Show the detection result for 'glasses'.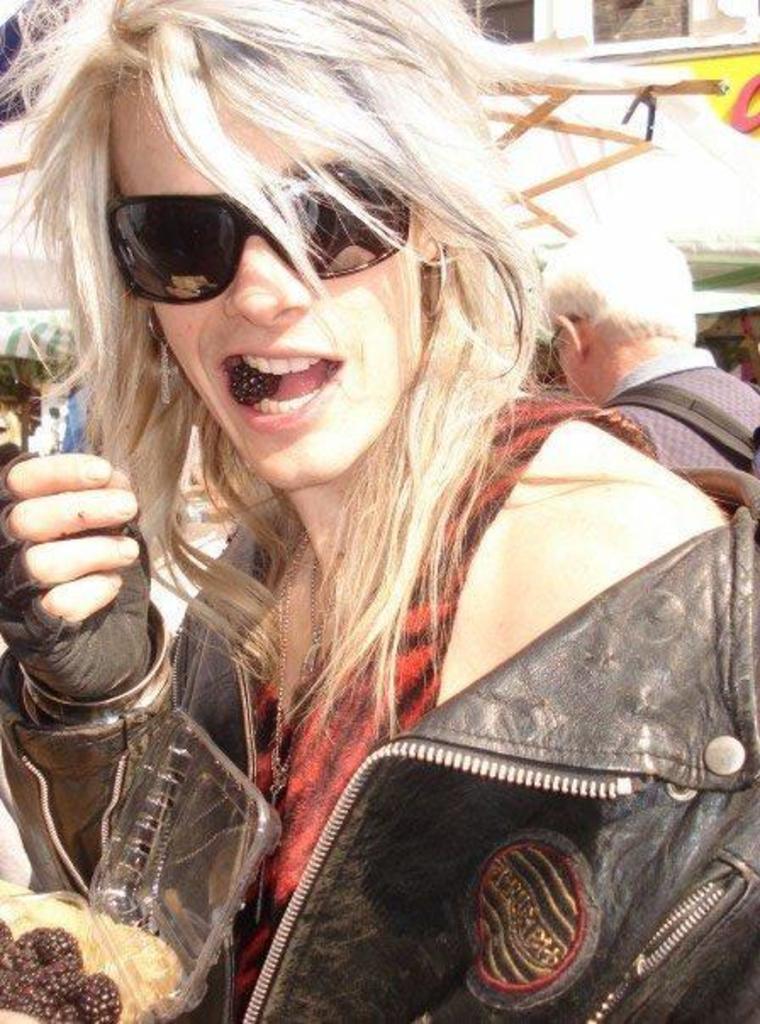
locate(81, 168, 428, 307).
